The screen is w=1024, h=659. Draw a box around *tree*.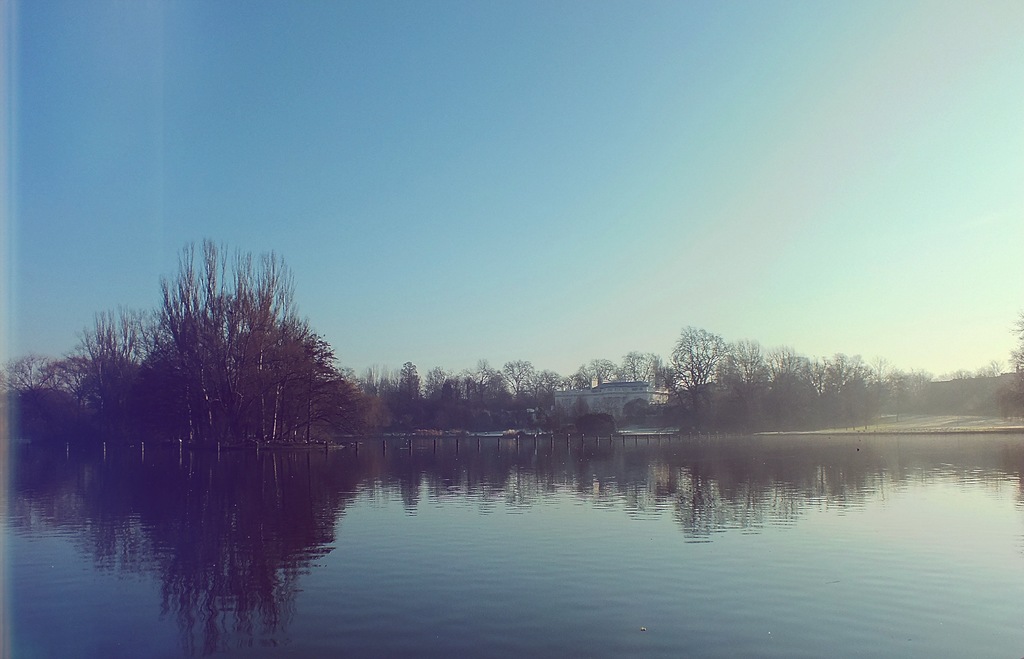
(533,369,557,406).
